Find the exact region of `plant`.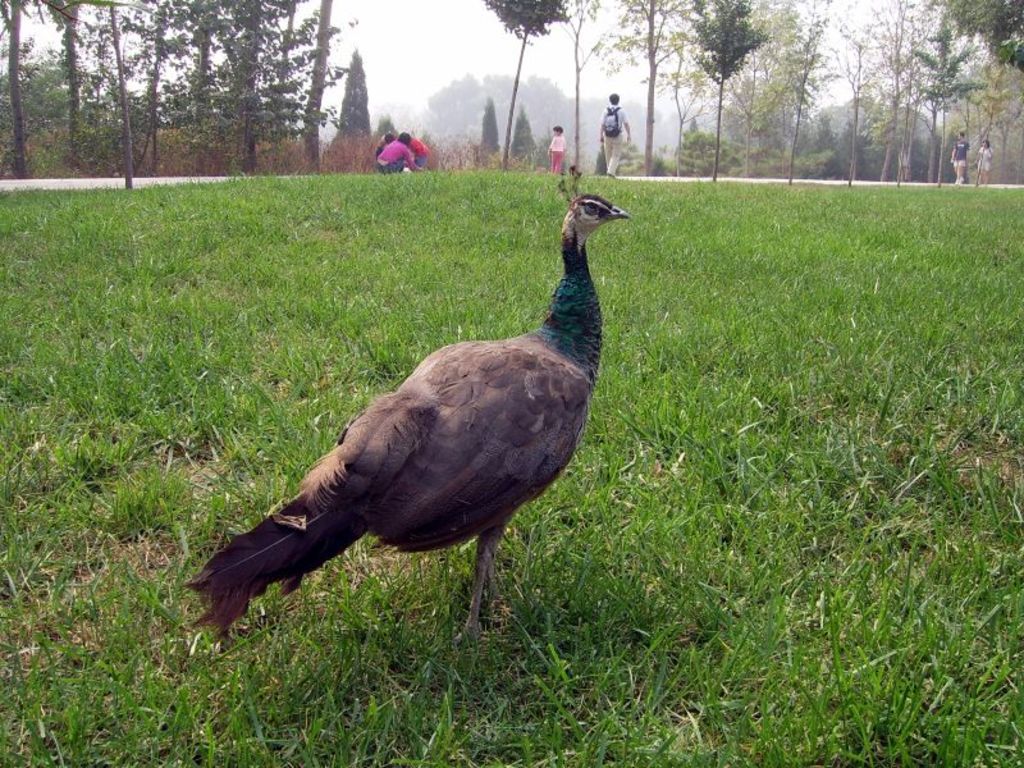
Exact region: BBox(959, 114, 1023, 178).
